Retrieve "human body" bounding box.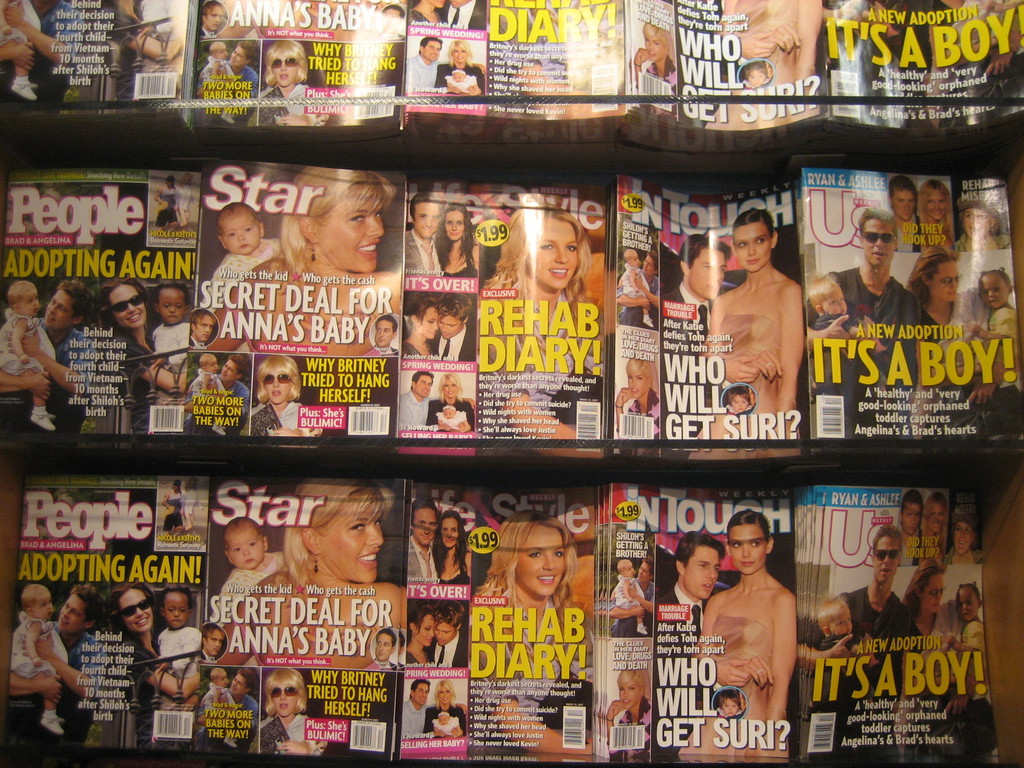
Bounding box: detection(696, 210, 818, 452).
